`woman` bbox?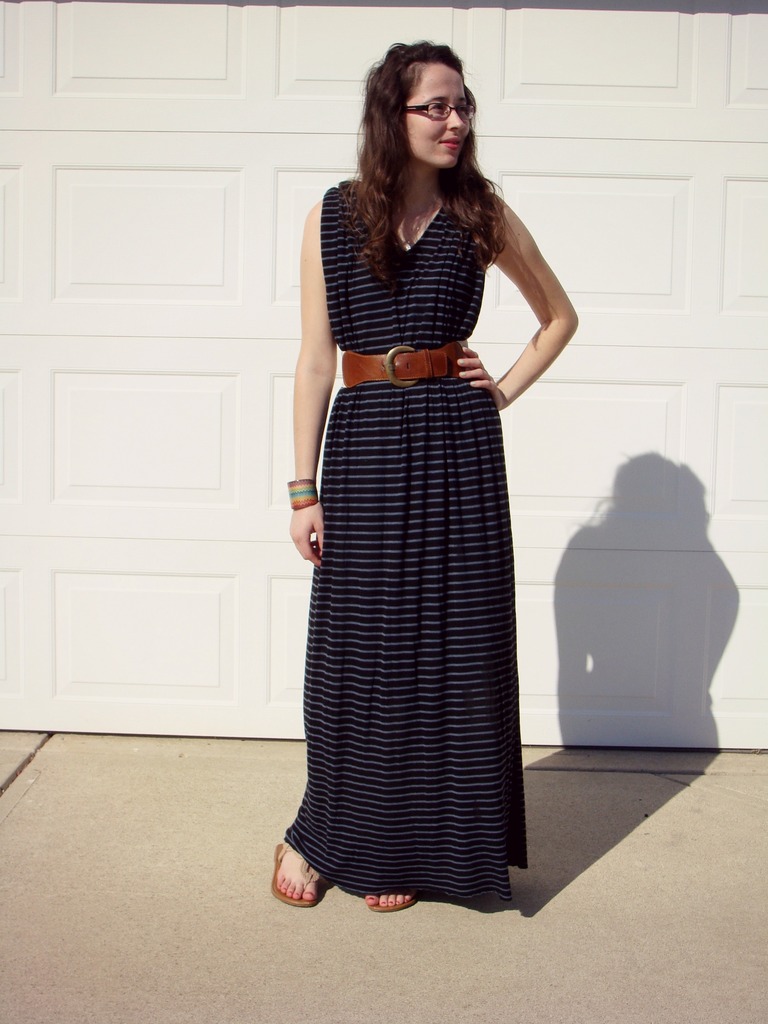
left=267, top=67, right=575, bottom=908
